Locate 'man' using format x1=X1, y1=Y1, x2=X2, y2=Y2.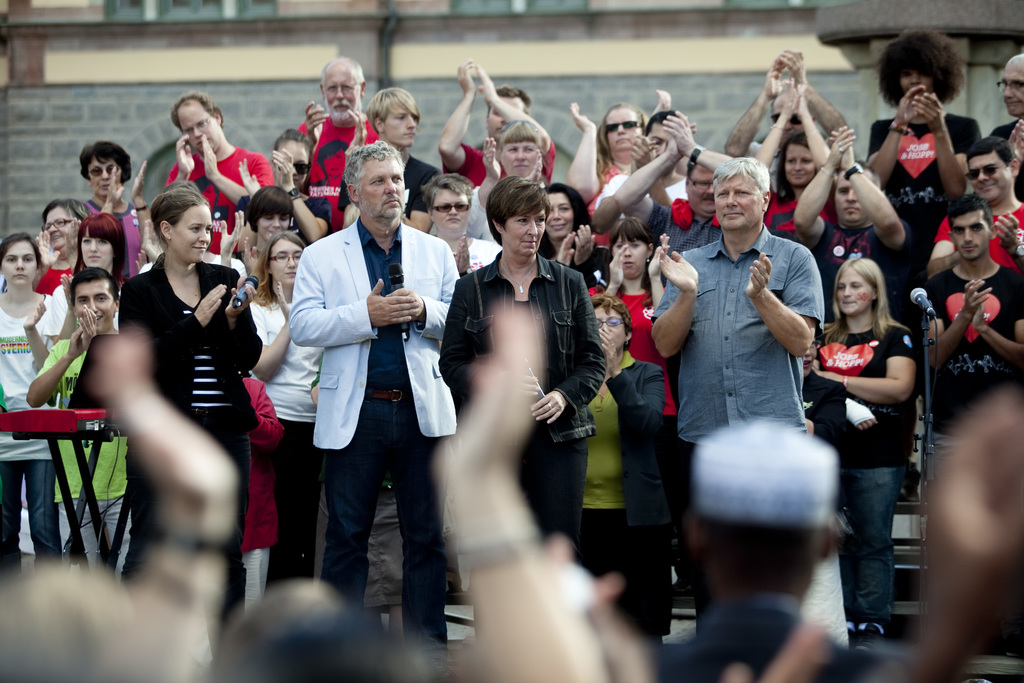
x1=278, y1=134, x2=456, y2=630.
